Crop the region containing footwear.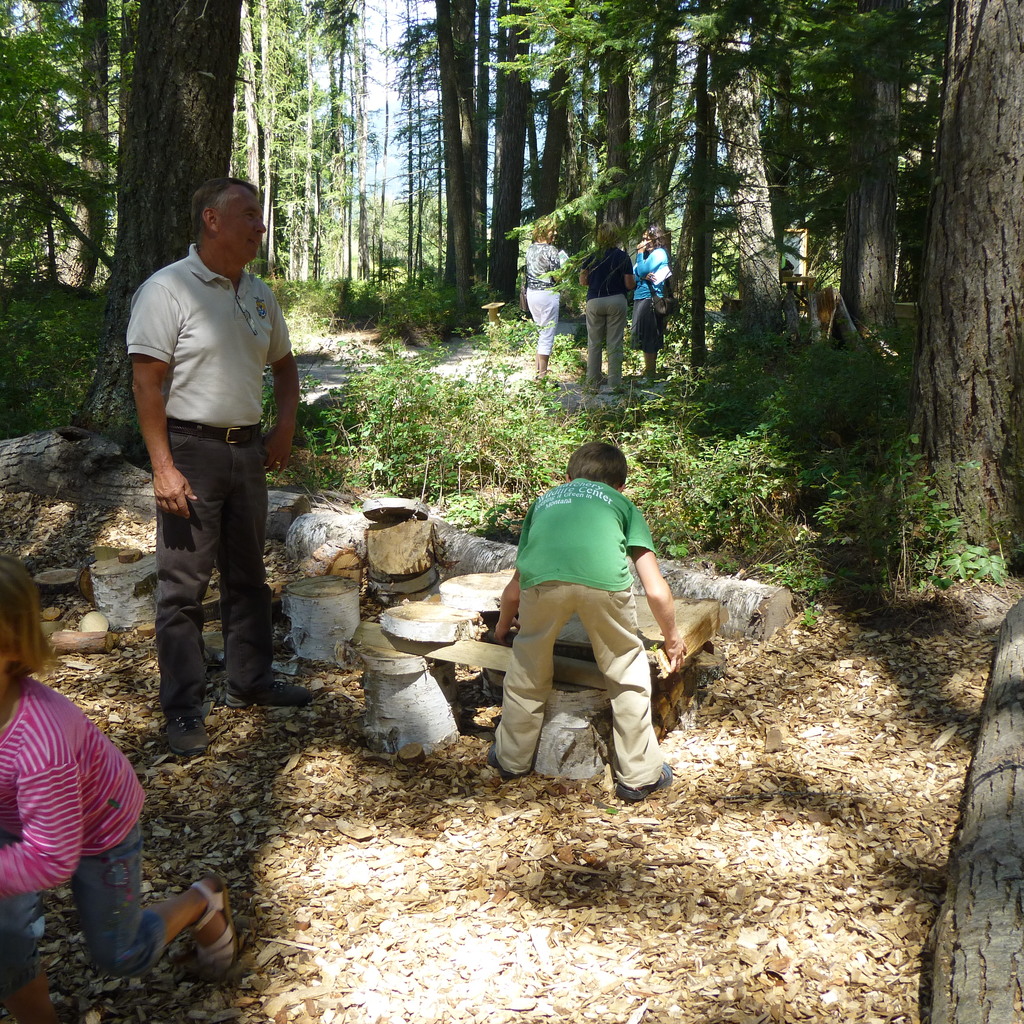
Crop region: 189 863 241 986.
